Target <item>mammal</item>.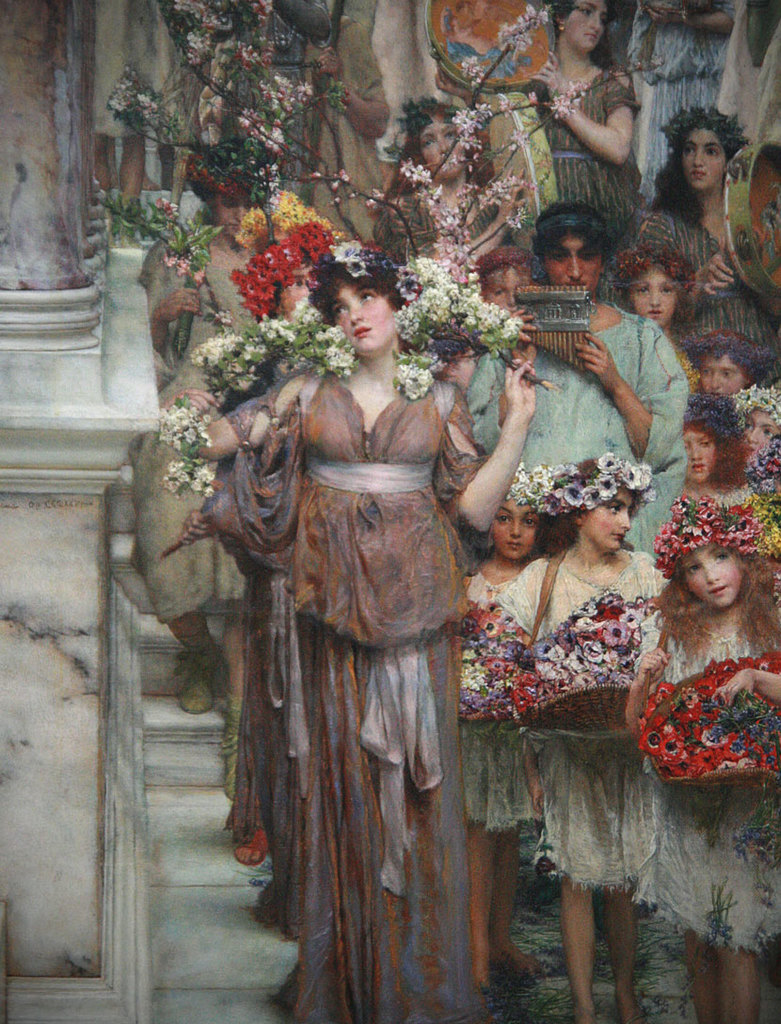
Target region: left=650, top=104, right=780, bottom=389.
